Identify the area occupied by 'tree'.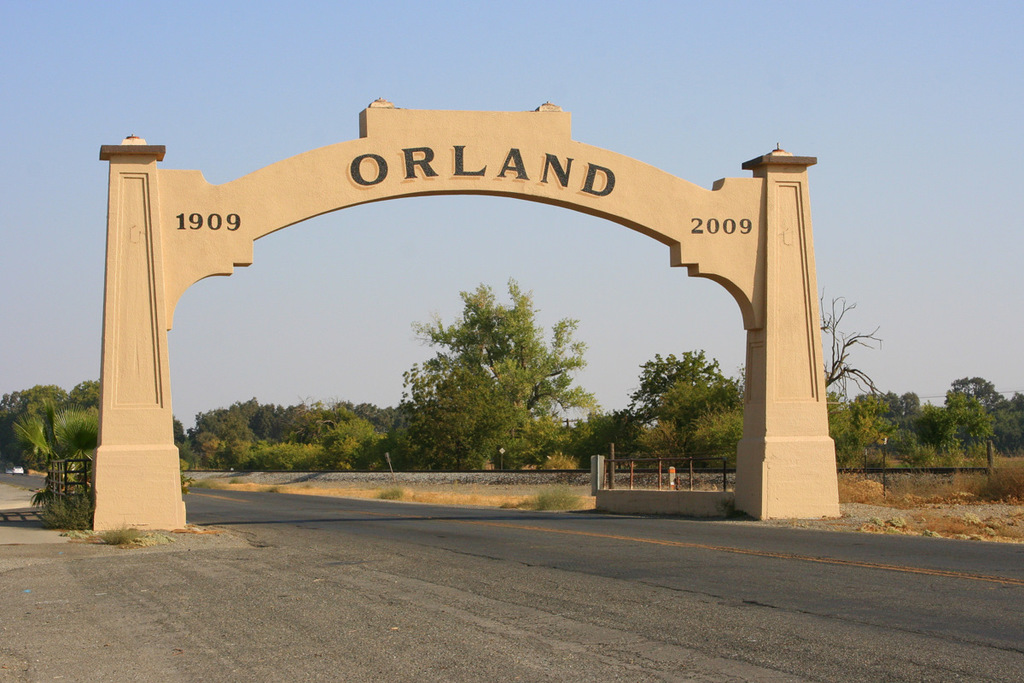
Area: 817,288,893,400.
